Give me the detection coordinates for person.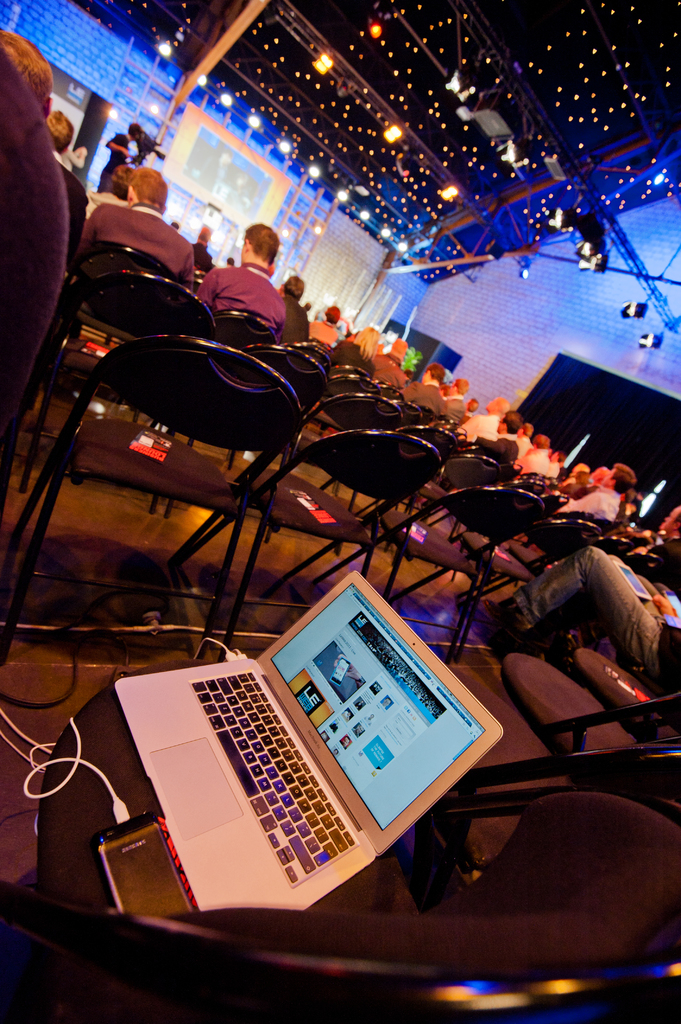
crop(556, 458, 623, 520).
